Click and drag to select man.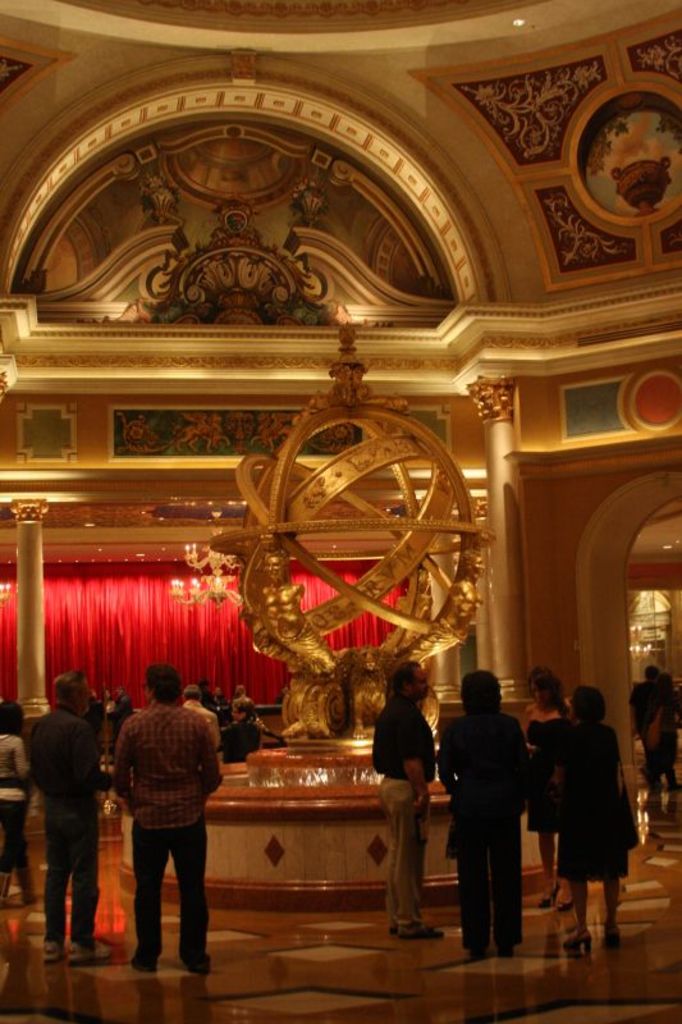
Selection: pyautogui.locateOnScreen(369, 662, 445, 941).
